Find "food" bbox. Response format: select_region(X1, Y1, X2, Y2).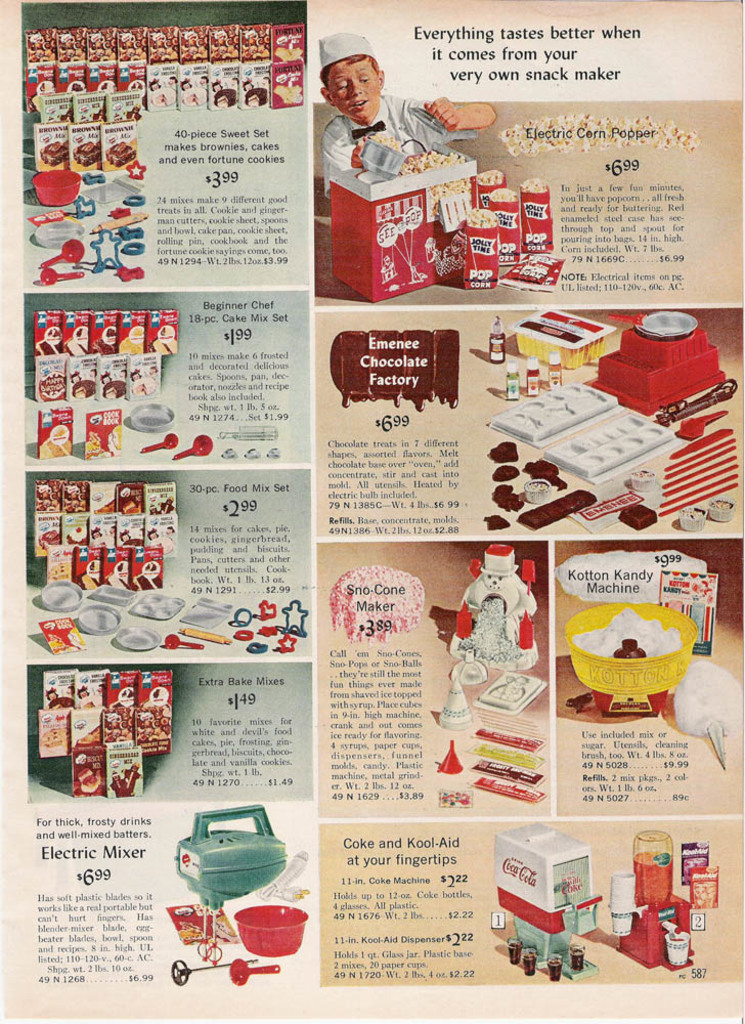
select_region(569, 604, 681, 662).
